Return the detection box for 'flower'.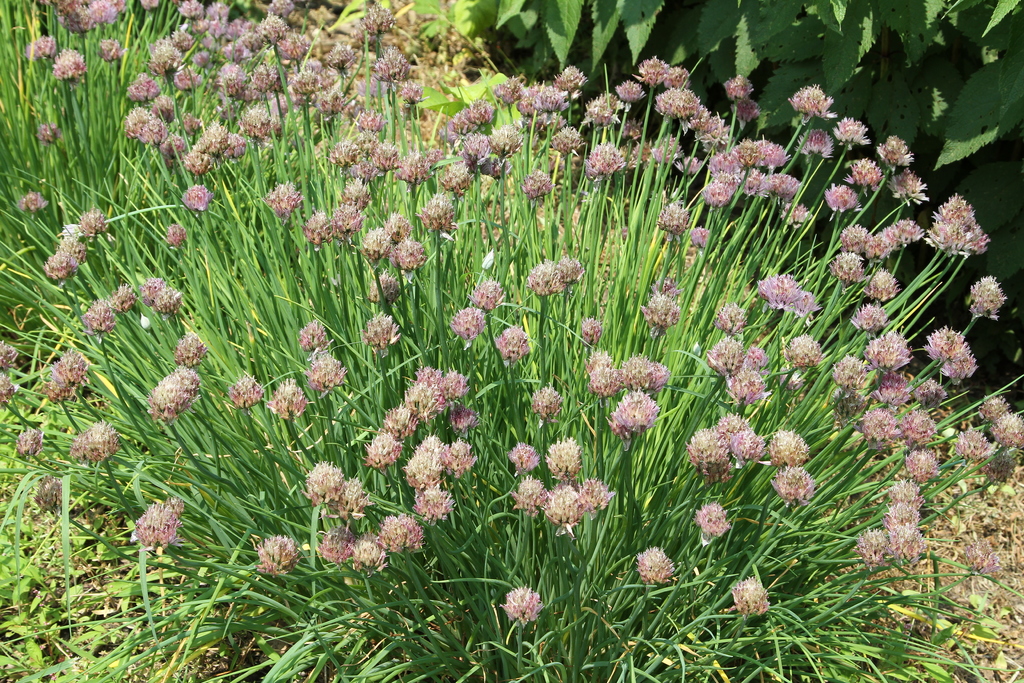
163/217/191/249.
